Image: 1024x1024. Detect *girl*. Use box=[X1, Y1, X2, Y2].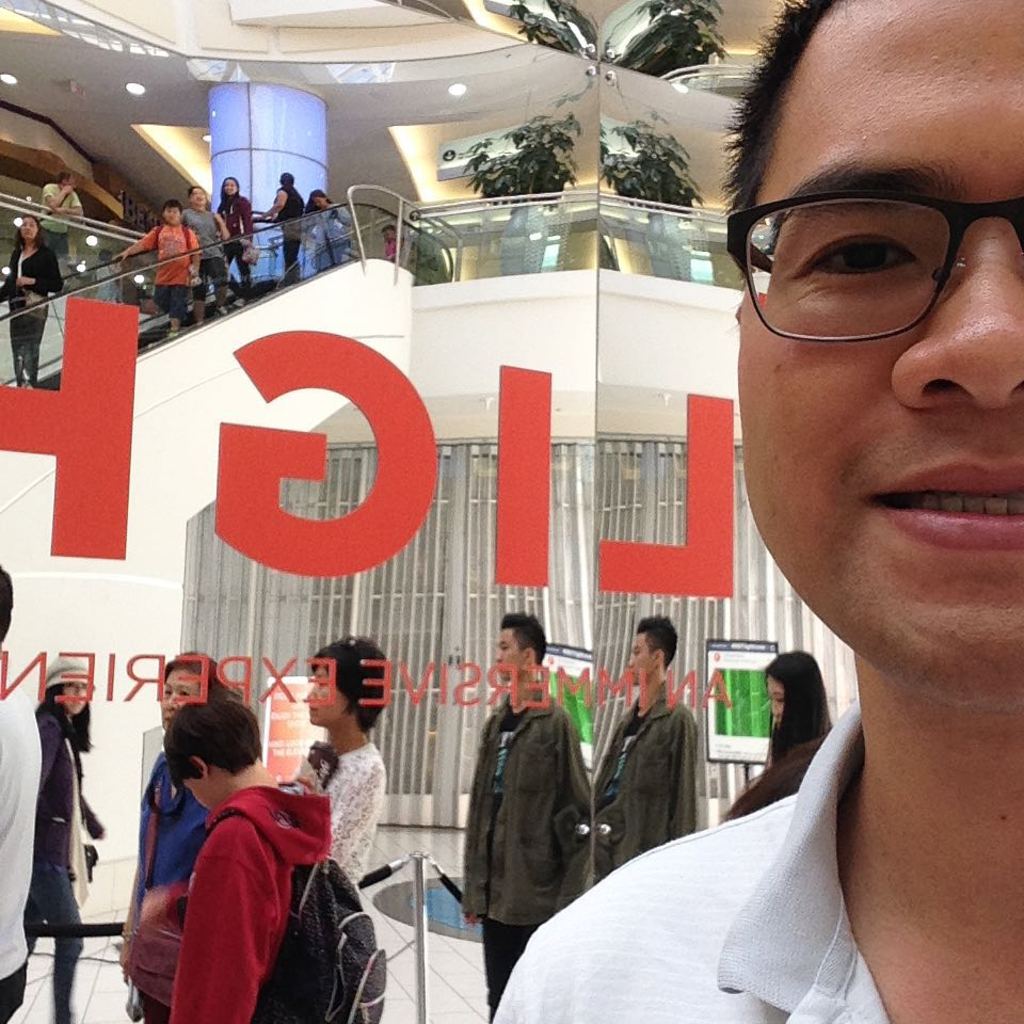
box=[754, 640, 832, 777].
